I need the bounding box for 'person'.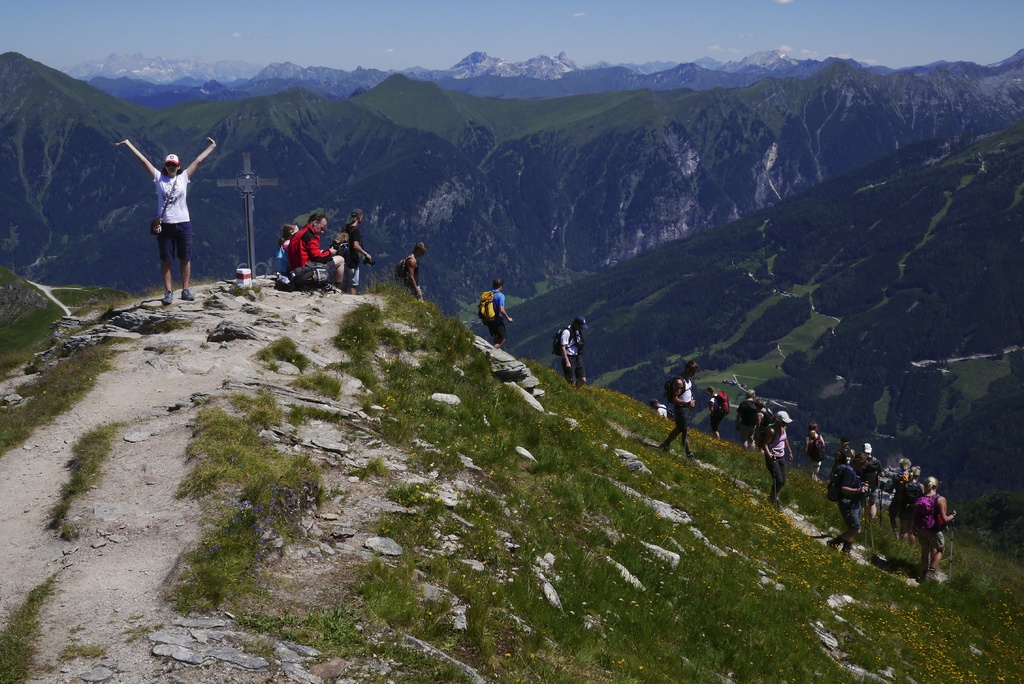
Here it is: <box>658,359,708,466</box>.
